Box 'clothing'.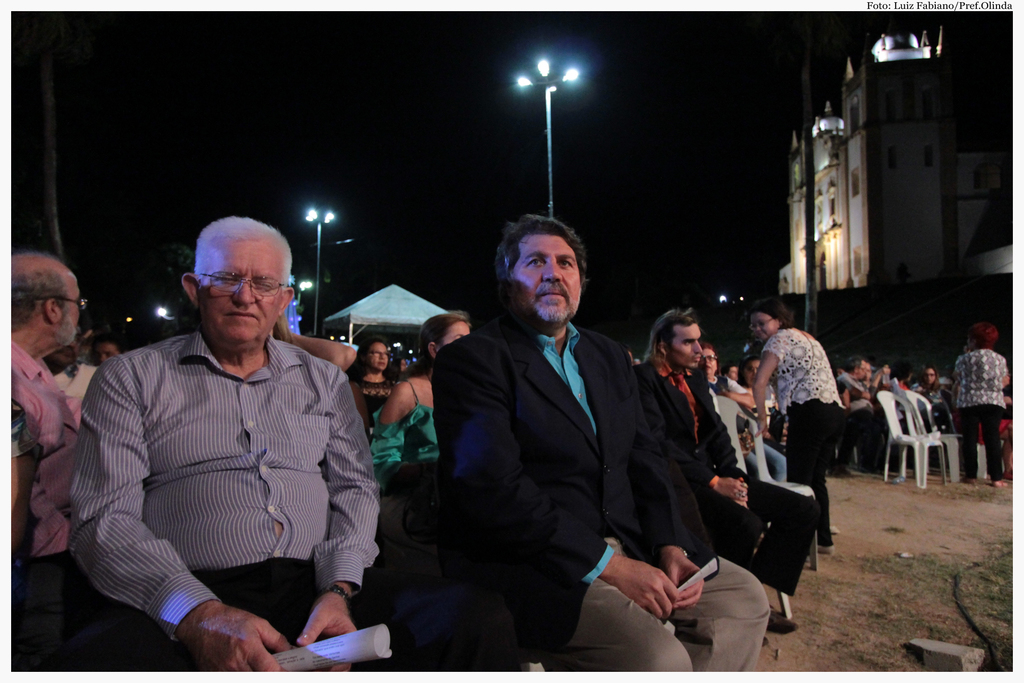
box=[952, 346, 1011, 482].
